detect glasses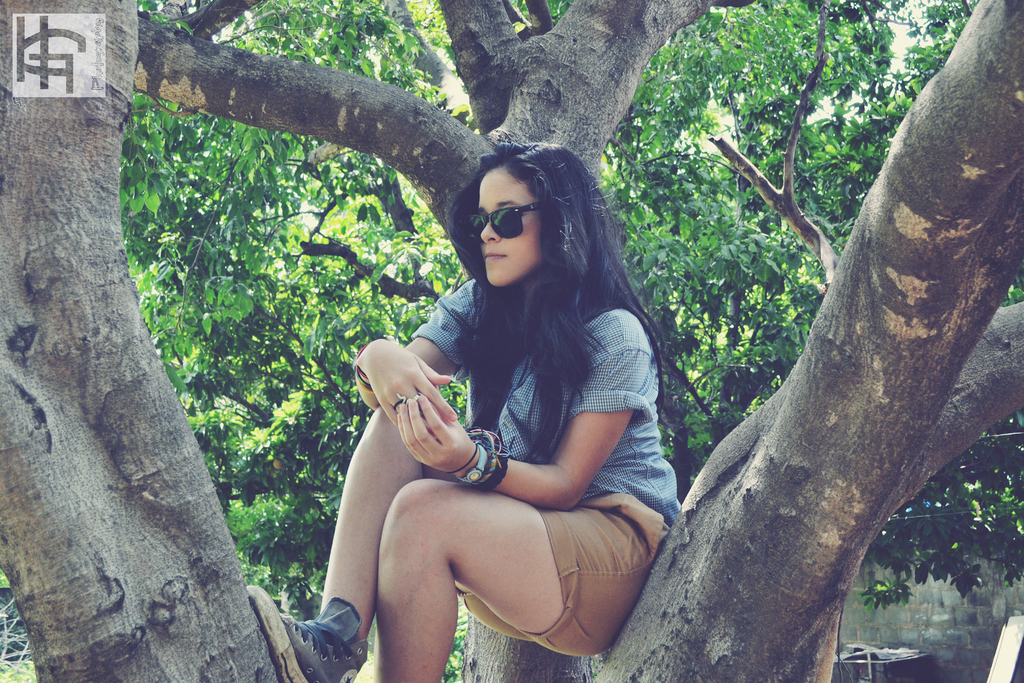
locate(462, 191, 563, 240)
